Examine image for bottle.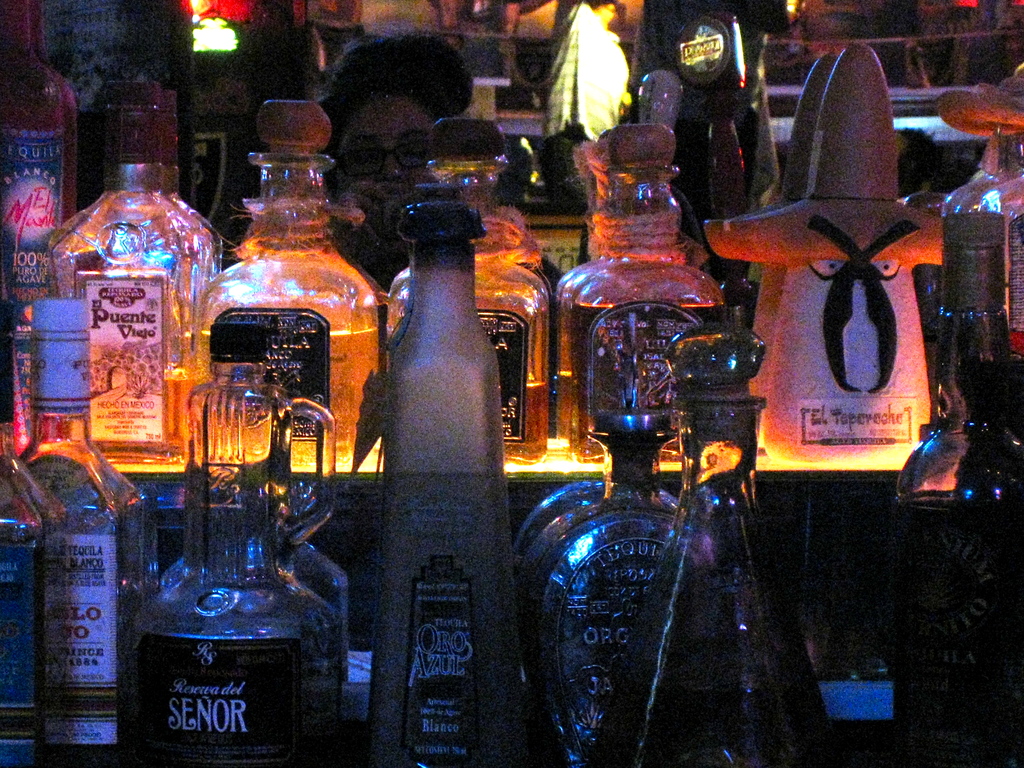
Examination result: [382,116,547,466].
